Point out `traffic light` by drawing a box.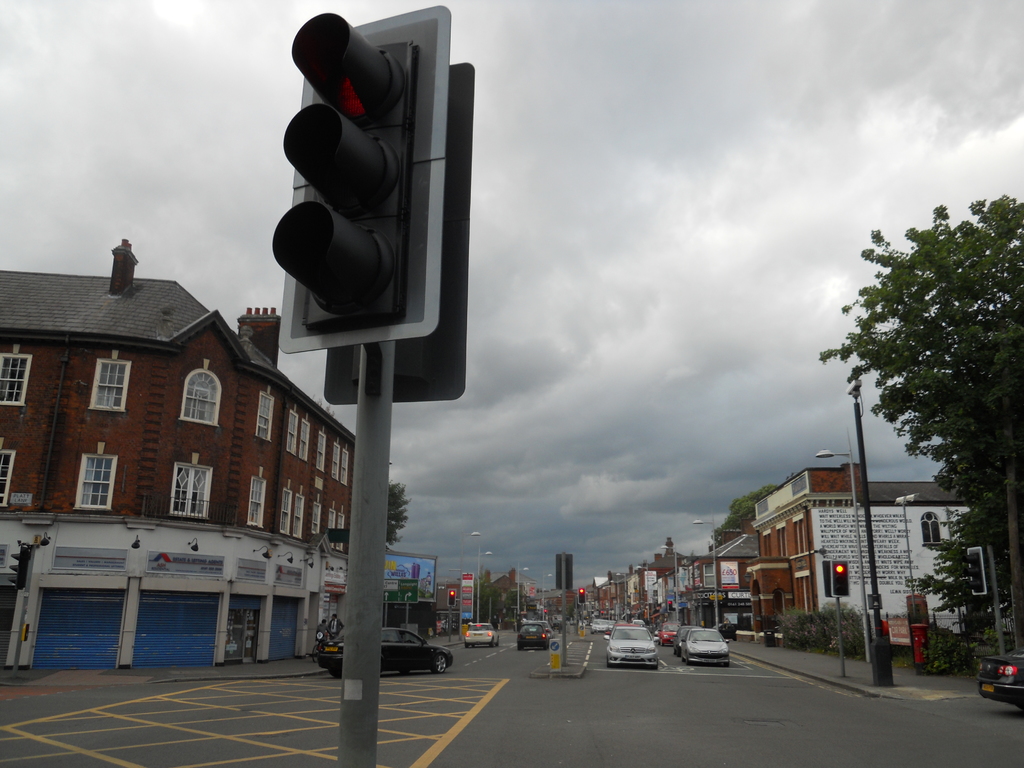
rect(321, 61, 477, 406).
